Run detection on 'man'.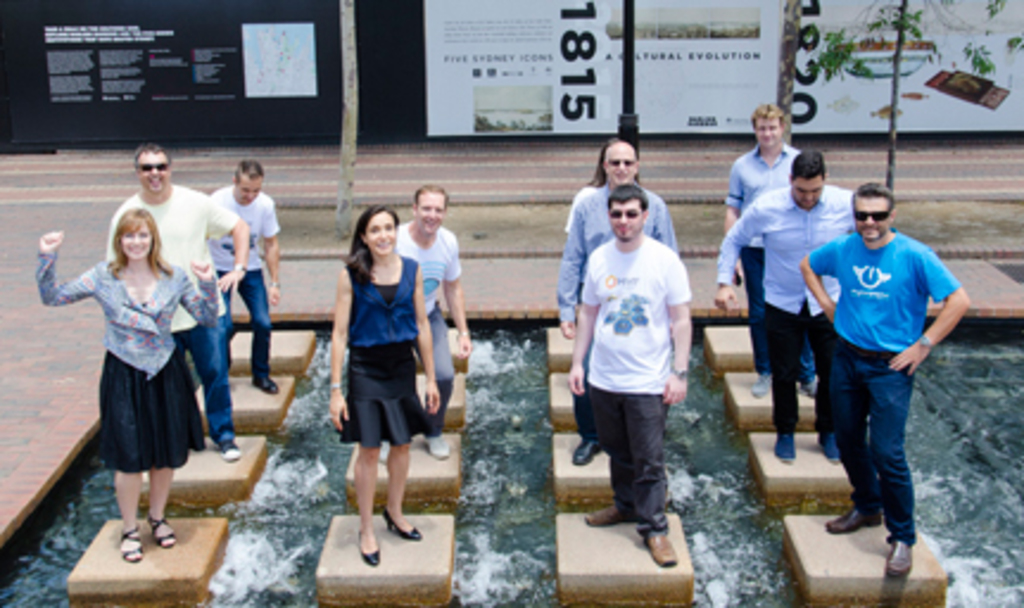
Result: box(713, 145, 841, 461).
